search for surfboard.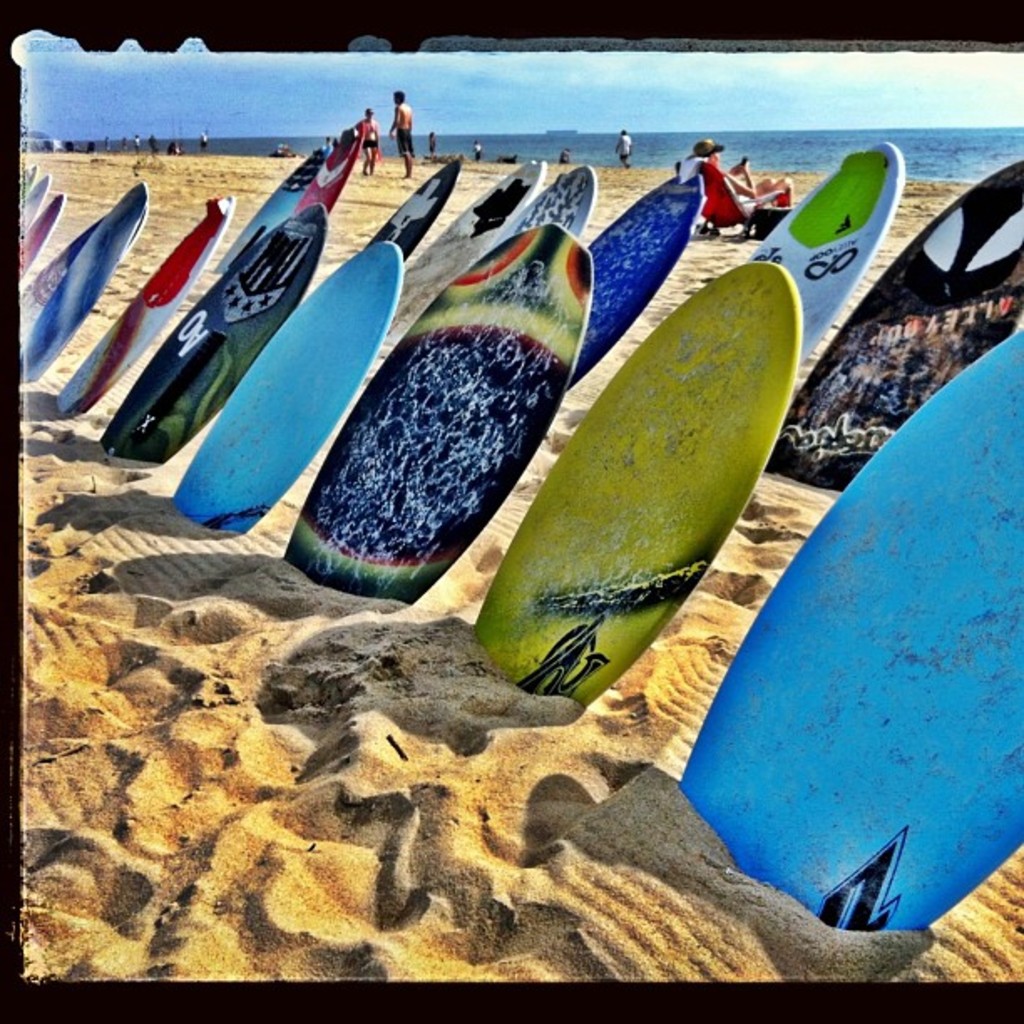
Found at {"left": 20, "top": 191, "right": 64, "bottom": 273}.
